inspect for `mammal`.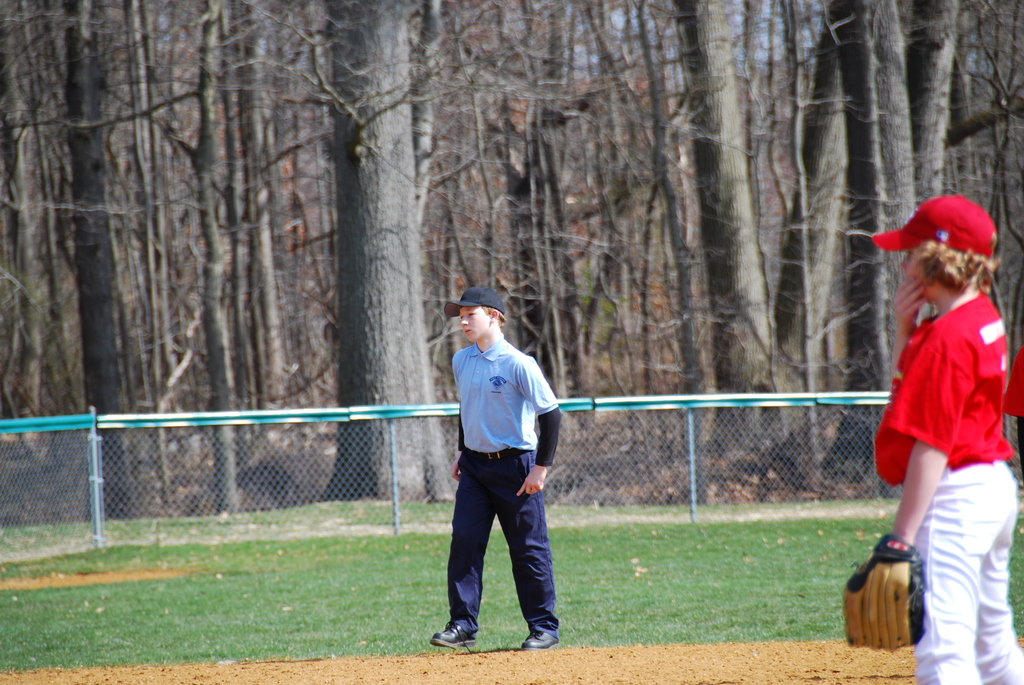
Inspection: locate(838, 169, 1023, 636).
